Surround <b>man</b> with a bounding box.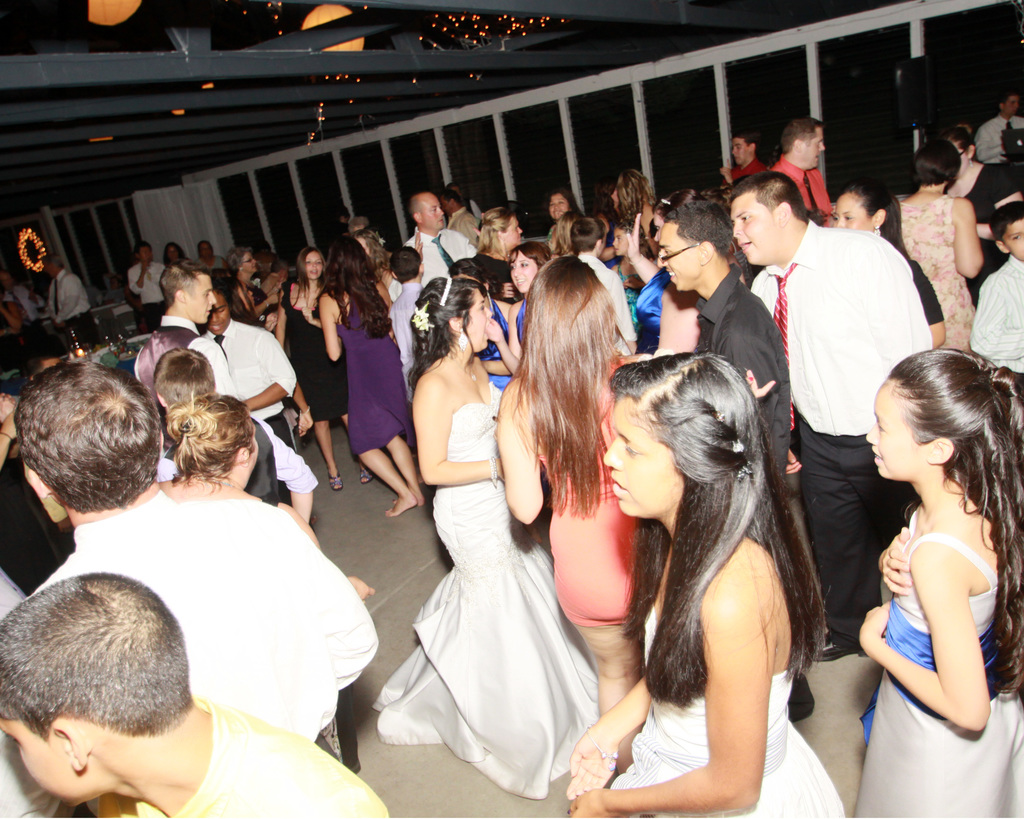
{"left": 26, "top": 363, "right": 379, "bottom": 745}.
